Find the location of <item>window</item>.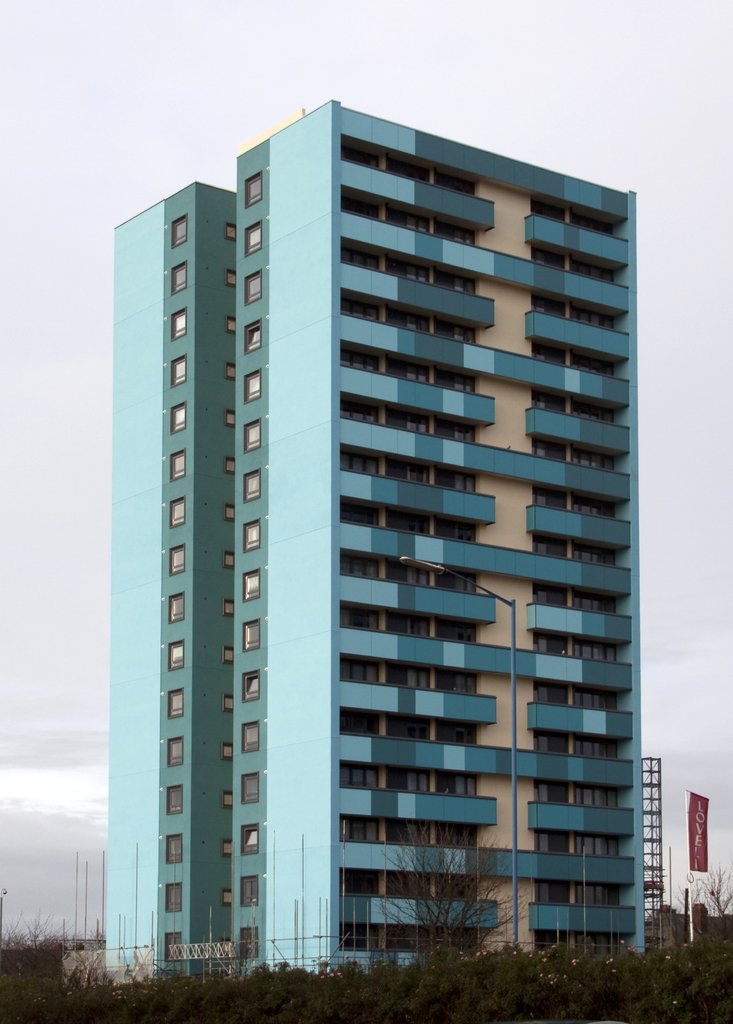
Location: 387,257,429,284.
